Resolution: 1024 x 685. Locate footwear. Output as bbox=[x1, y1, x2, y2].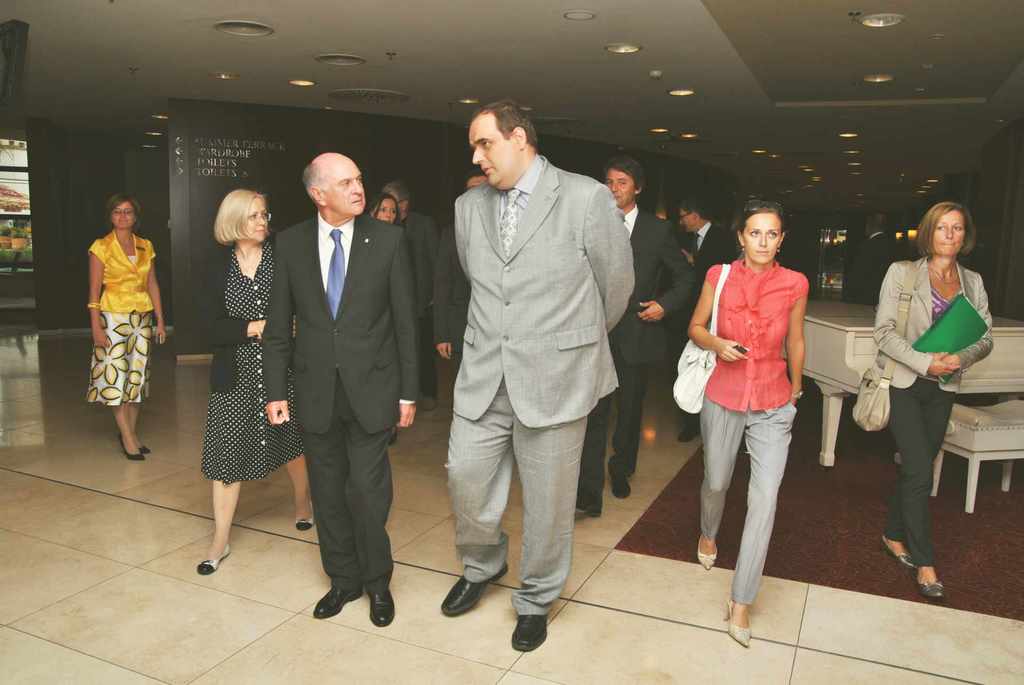
bbox=[561, 499, 595, 528].
